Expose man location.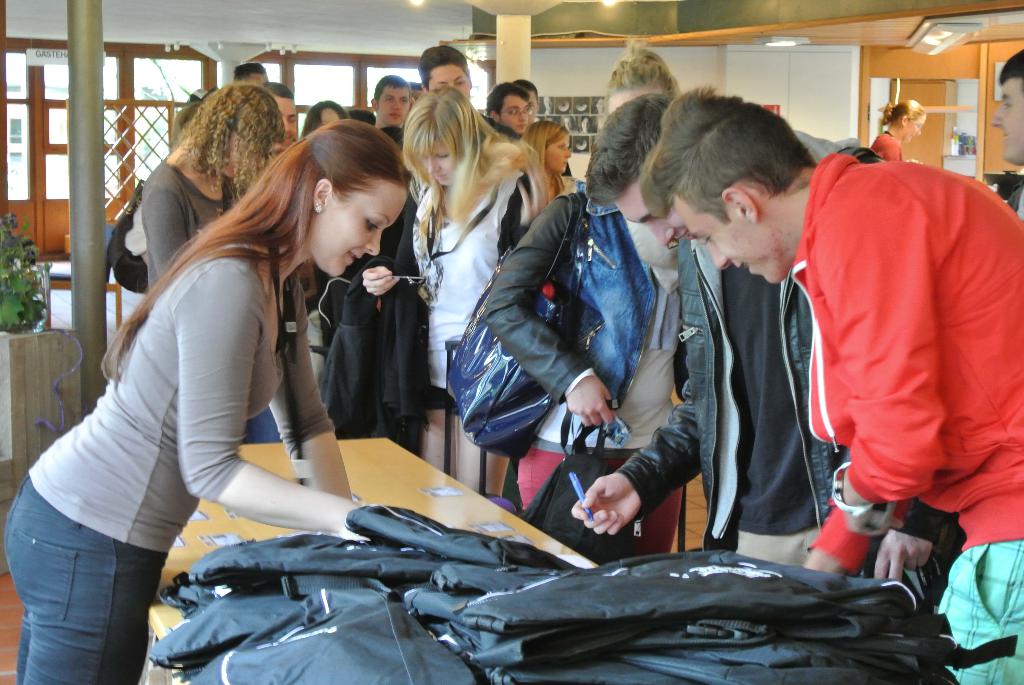
Exposed at [369,75,412,130].
